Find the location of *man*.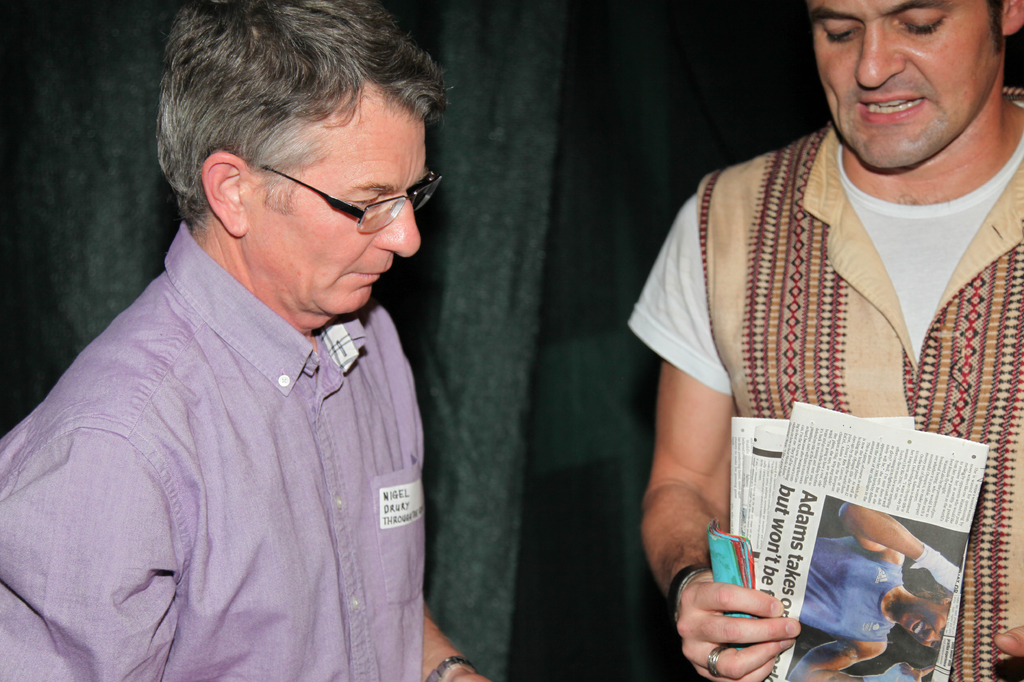
Location: 26/10/474/677.
